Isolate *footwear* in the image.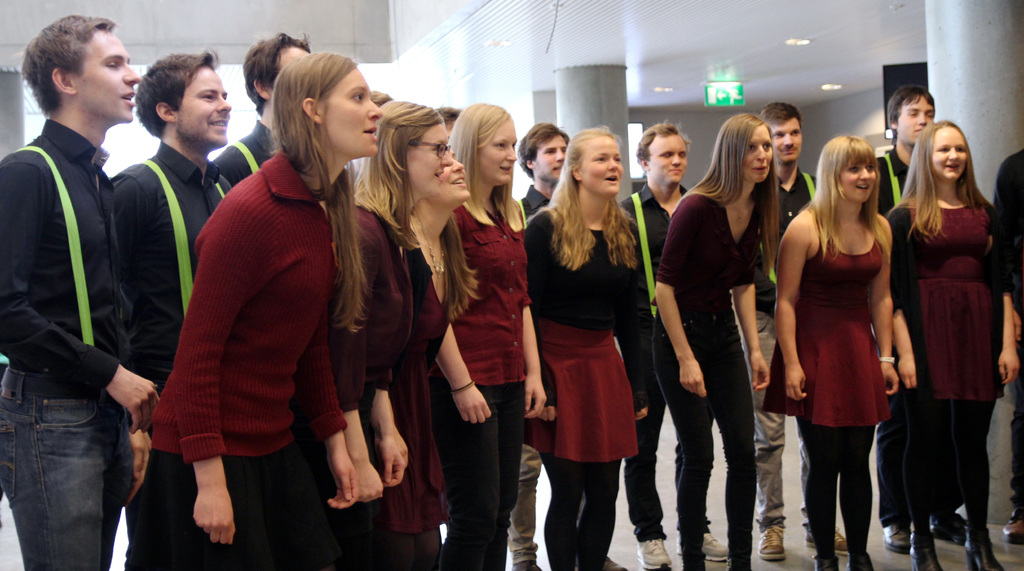
Isolated region: crop(909, 529, 938, 570).
